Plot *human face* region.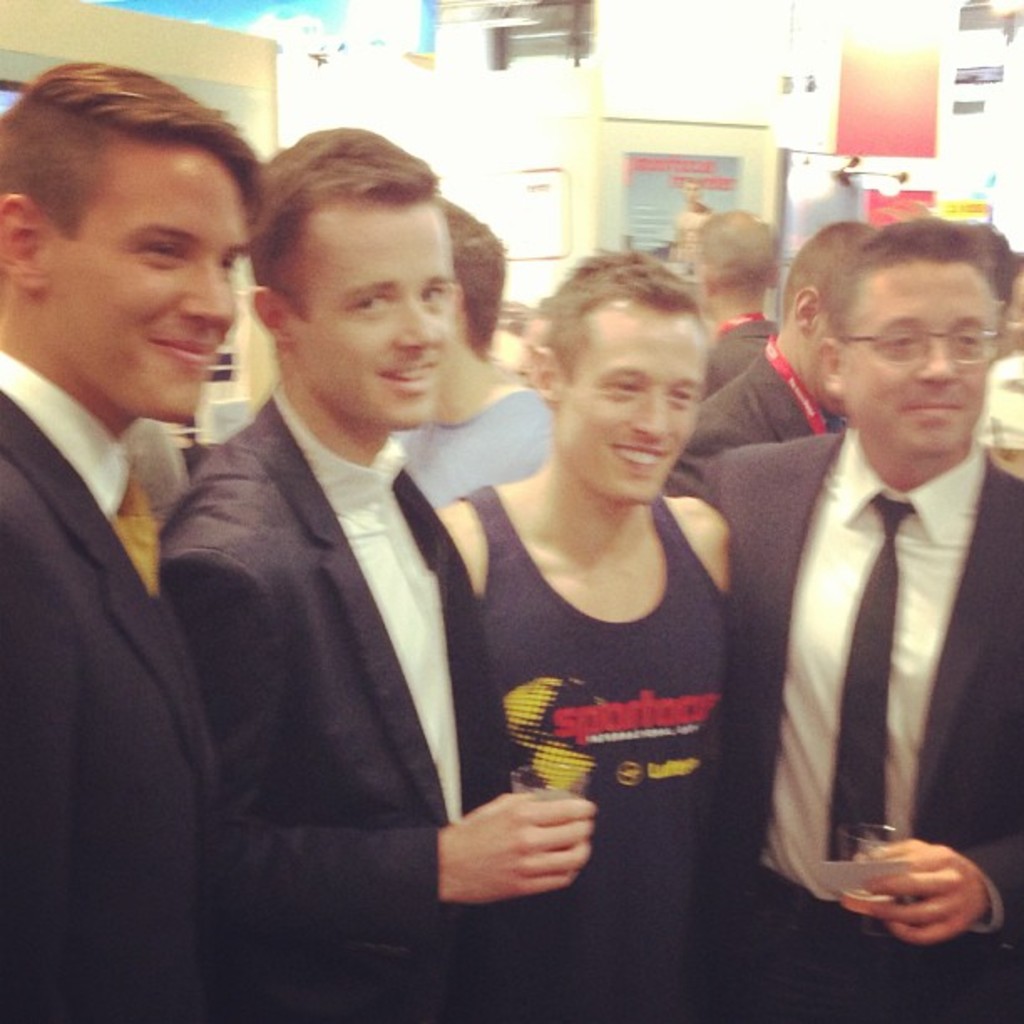
Plotted at x1=0, y1=129, x2=251, y2=435.
